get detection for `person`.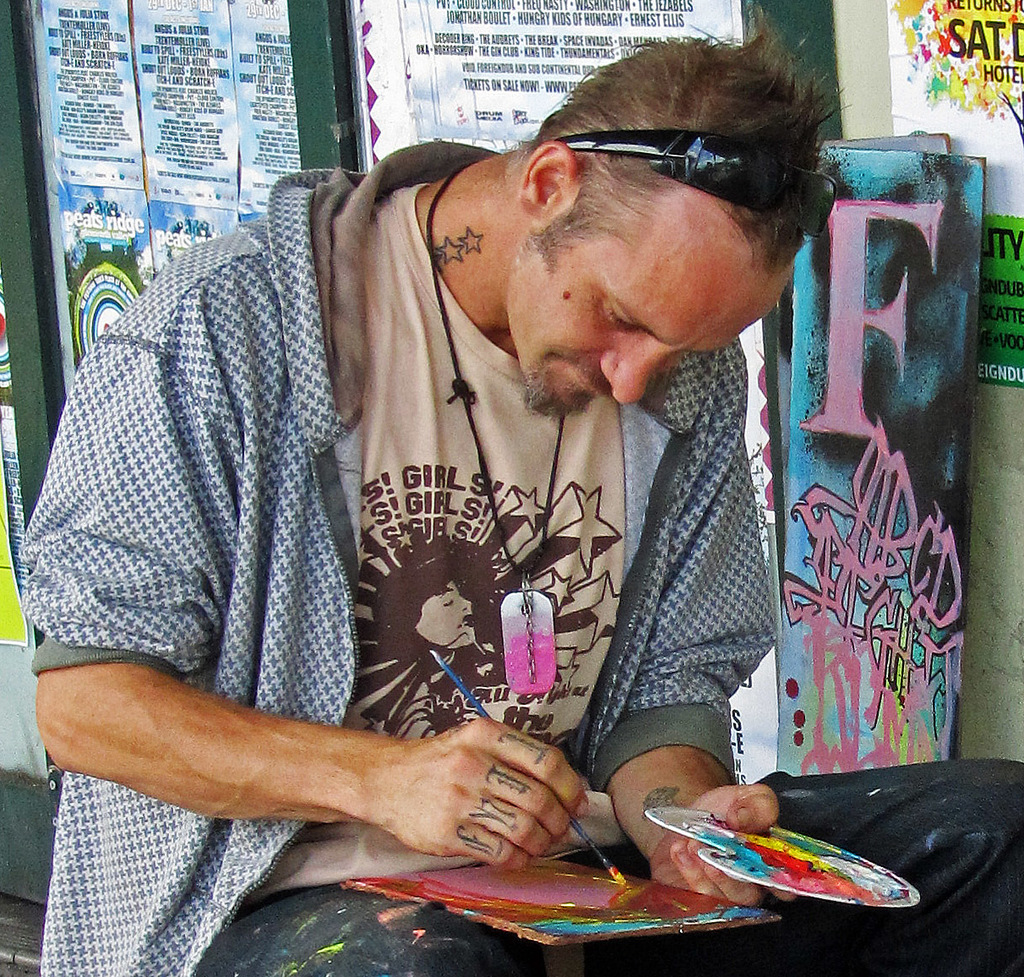
Detection: (35, 27, 1023, 976).
